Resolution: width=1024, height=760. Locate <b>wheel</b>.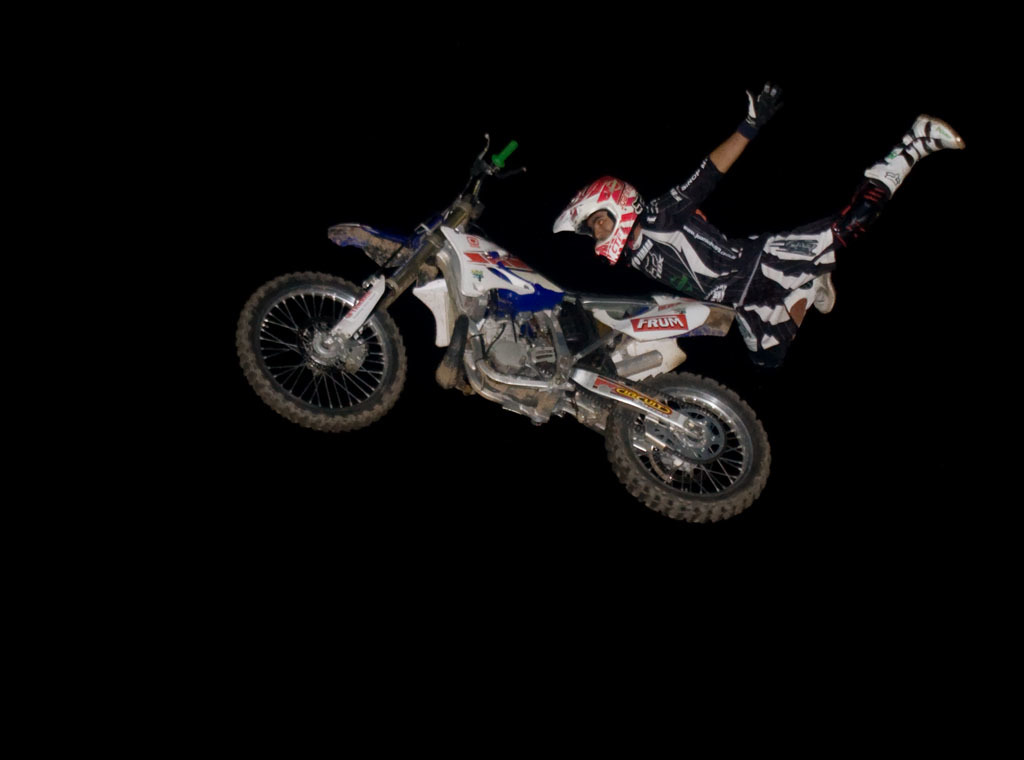
(x1=594, y1=358, x2=772, y2=531).
